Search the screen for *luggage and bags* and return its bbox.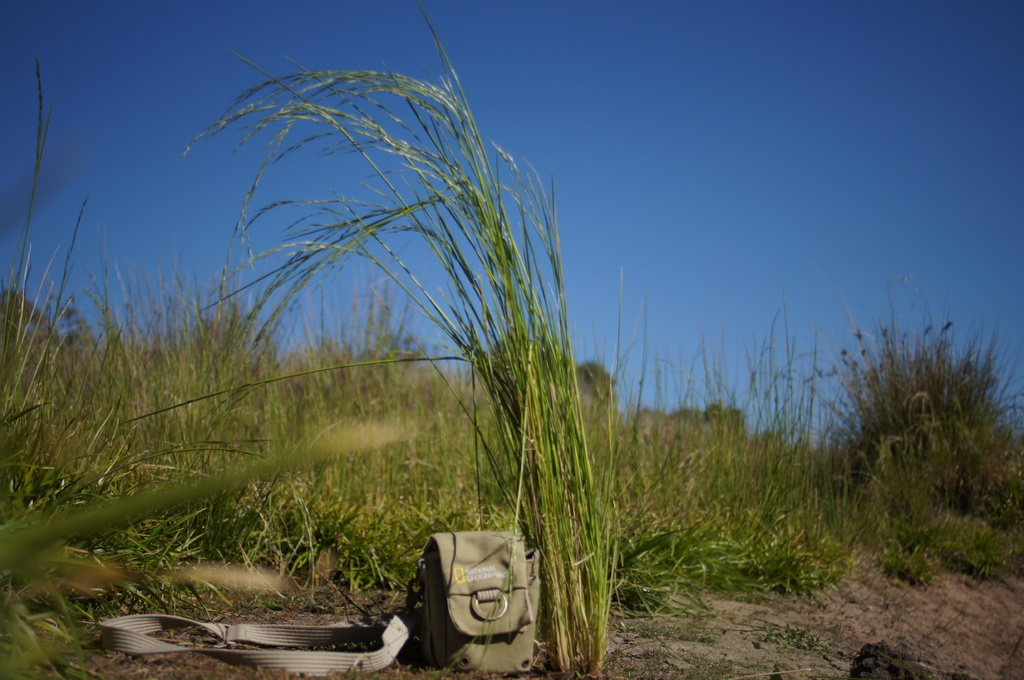
Found: [394, 528, 543, 659].
